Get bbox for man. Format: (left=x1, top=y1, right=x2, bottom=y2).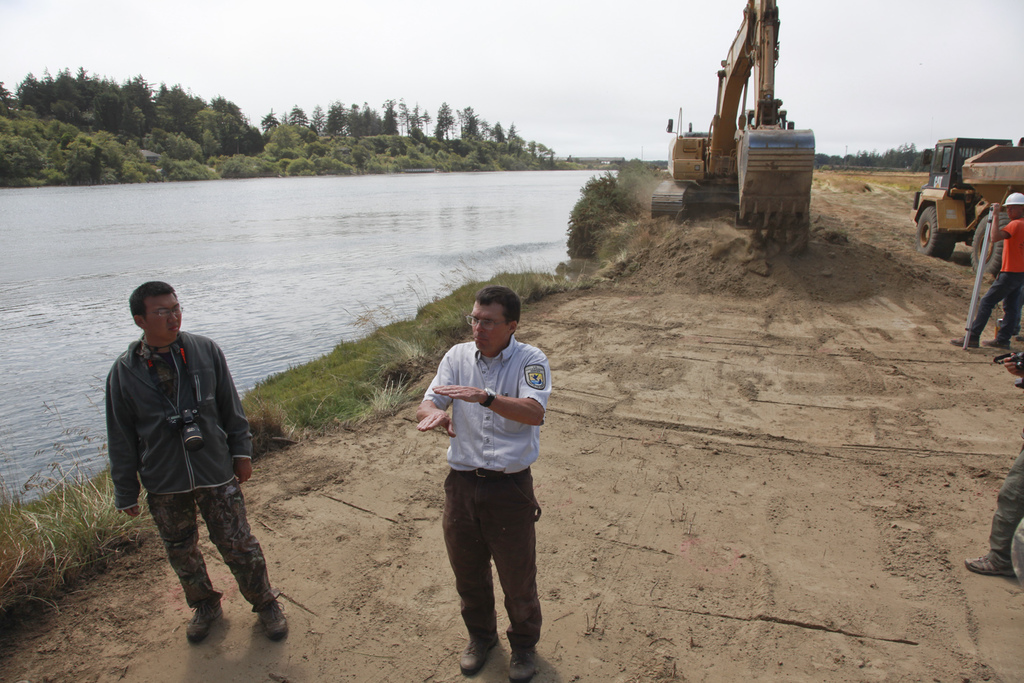
(left=966, top=191, right=1023, bottom=352).
